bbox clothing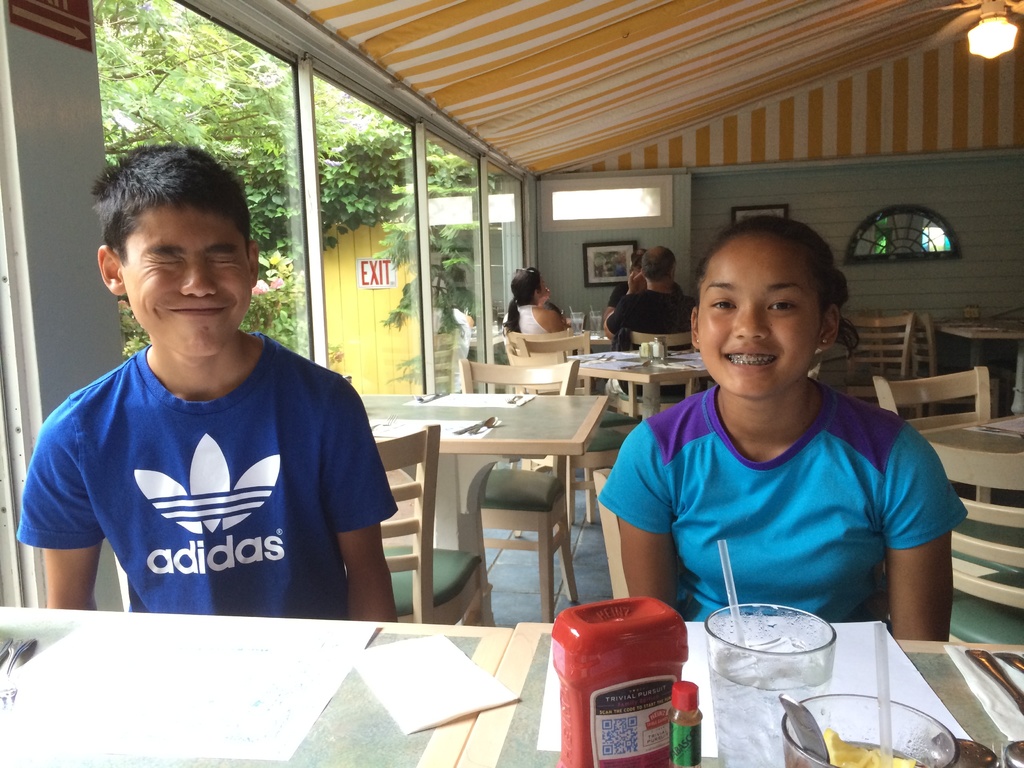
<region>608, 275, 700, 352</region>
